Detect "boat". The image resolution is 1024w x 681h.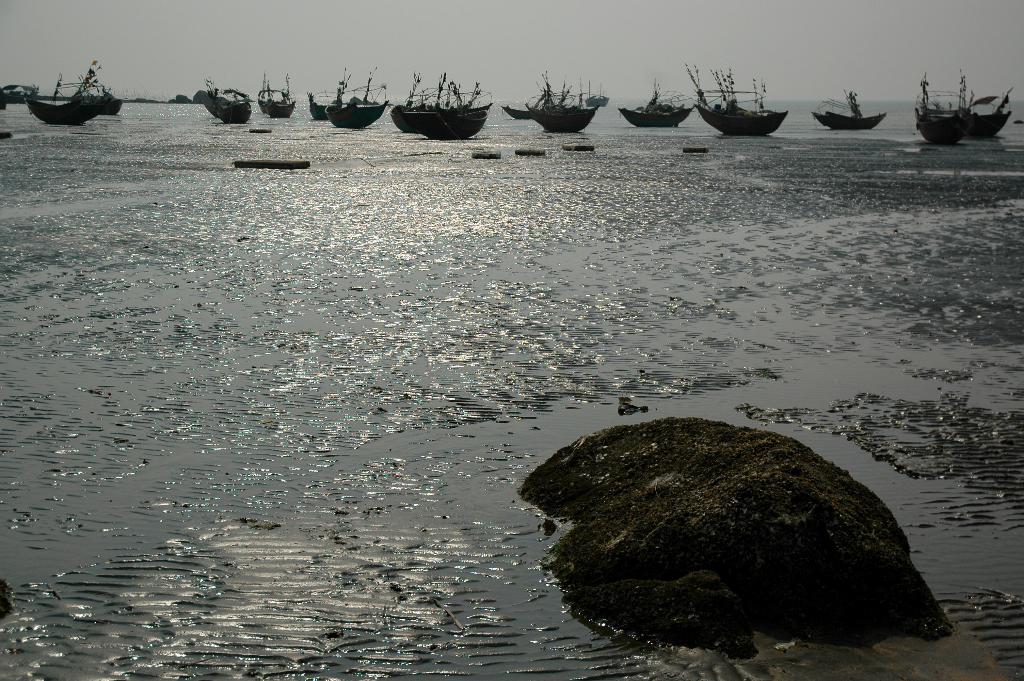
(501,108,531,120).
